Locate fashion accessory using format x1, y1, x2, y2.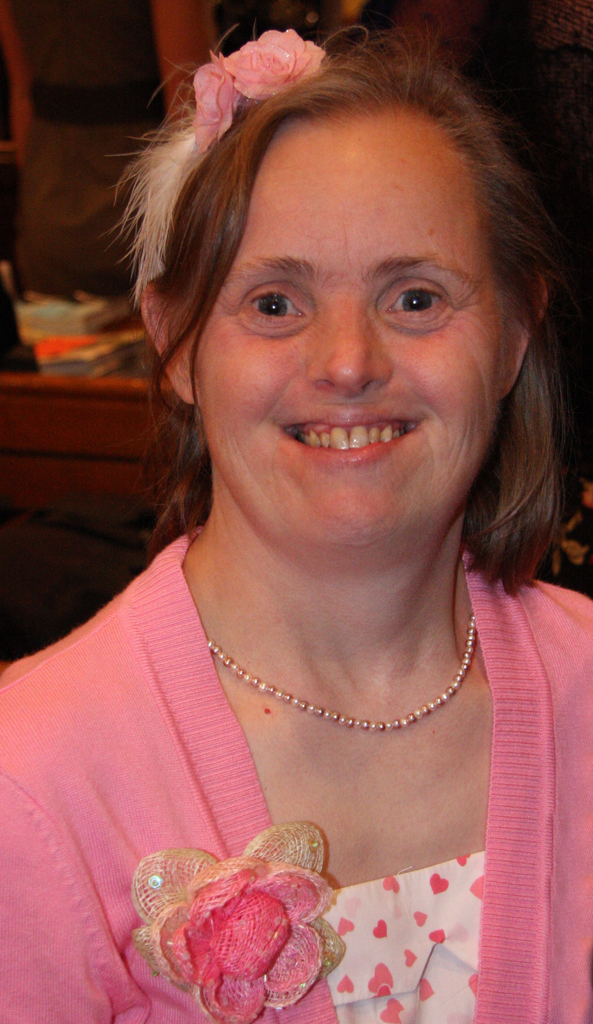
192, 29, 325, 159.
